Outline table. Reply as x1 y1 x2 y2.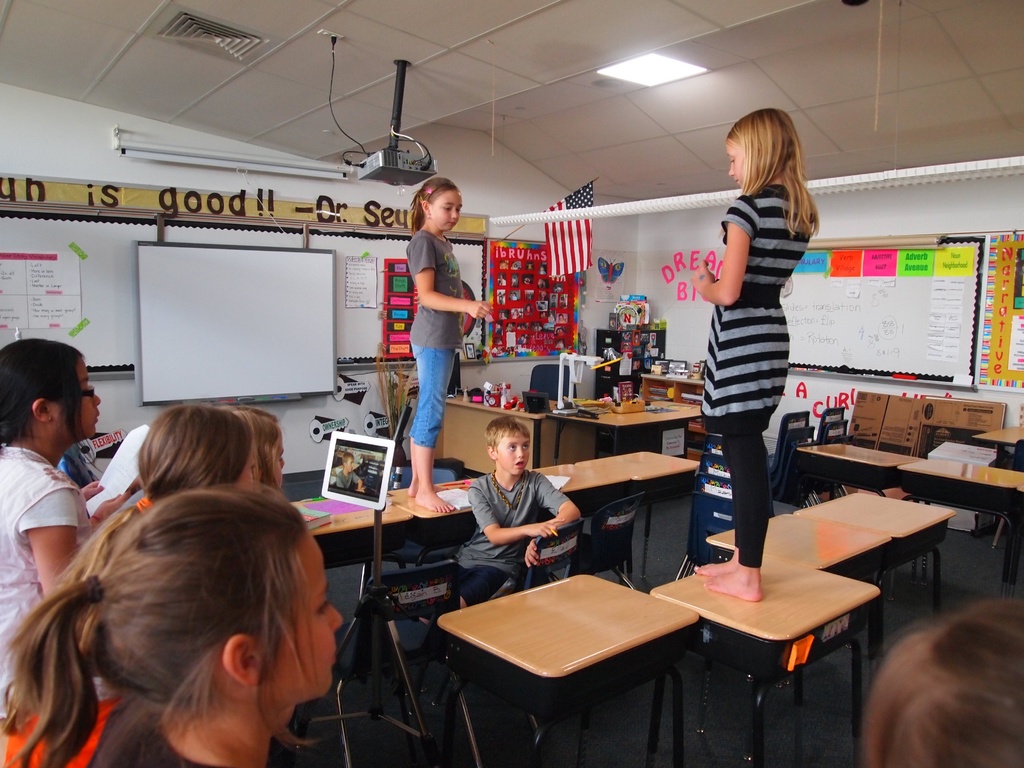
437 569 705 767.
